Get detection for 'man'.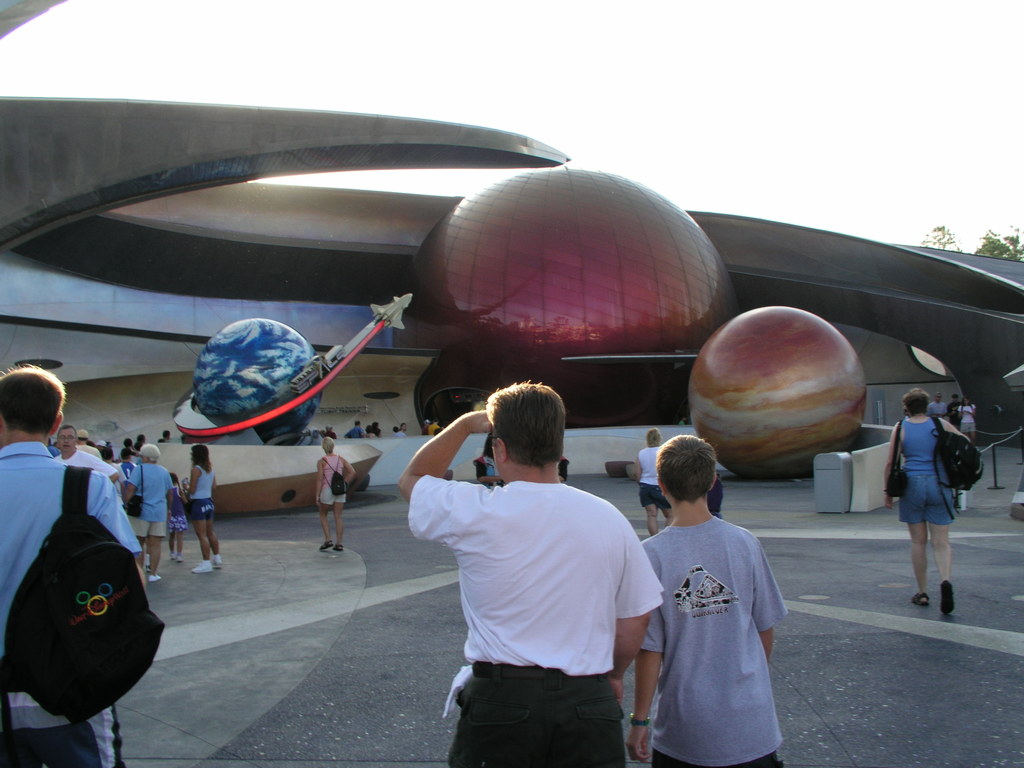
Detection: region(396, 422, 410, 432).
